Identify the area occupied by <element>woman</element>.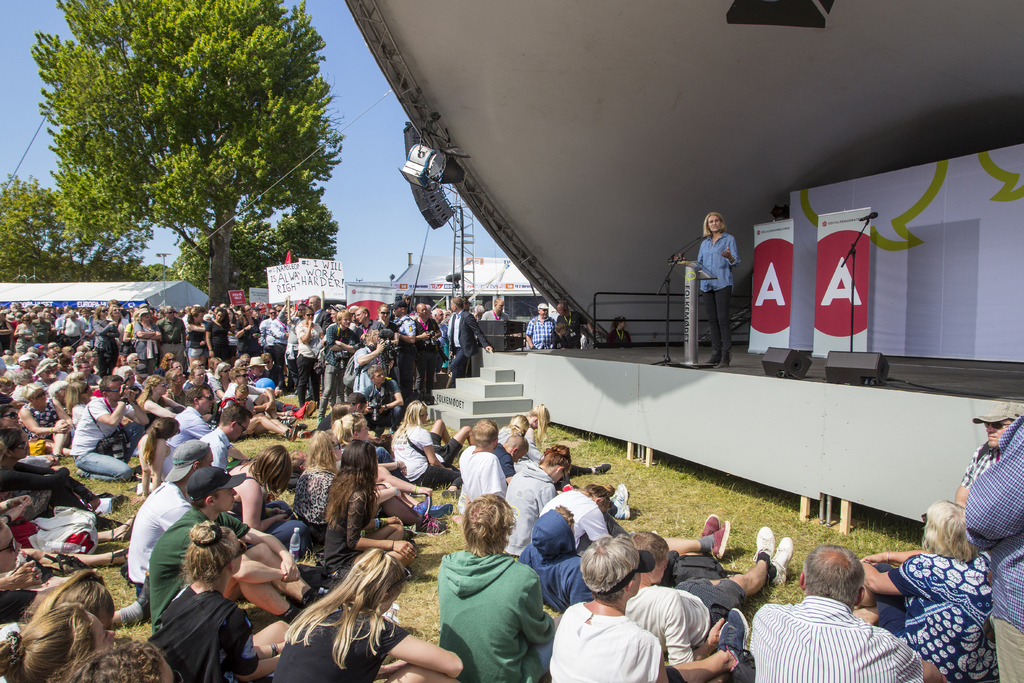
Area: x1=14, y1=313, x2=36, y2=357.
